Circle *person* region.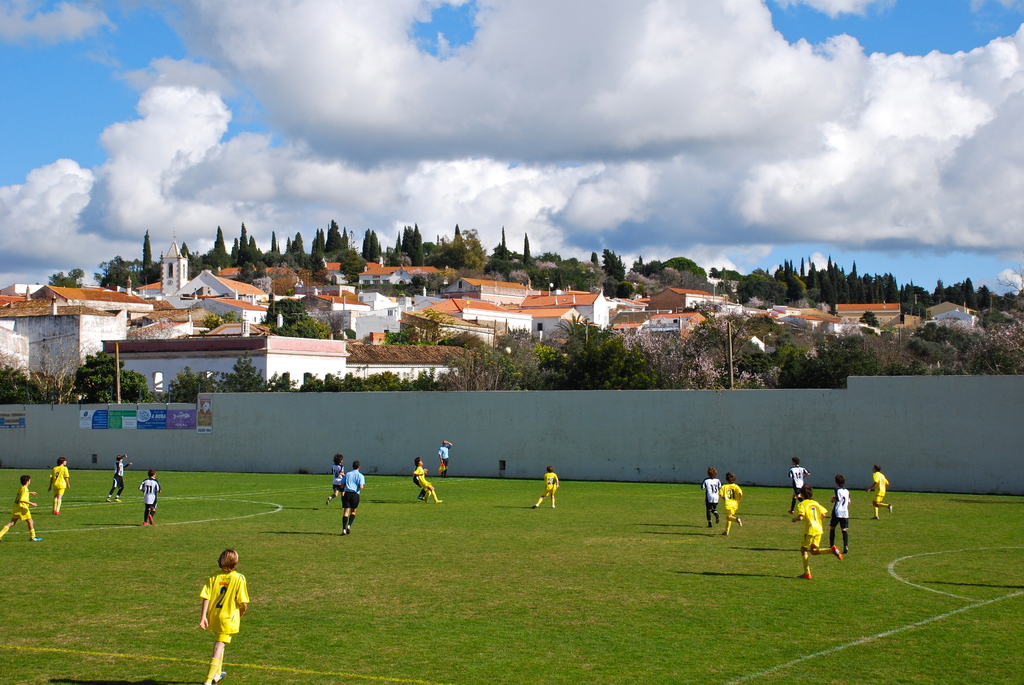
Region: (x1=724, y1=473, x2=742, y2=533).
